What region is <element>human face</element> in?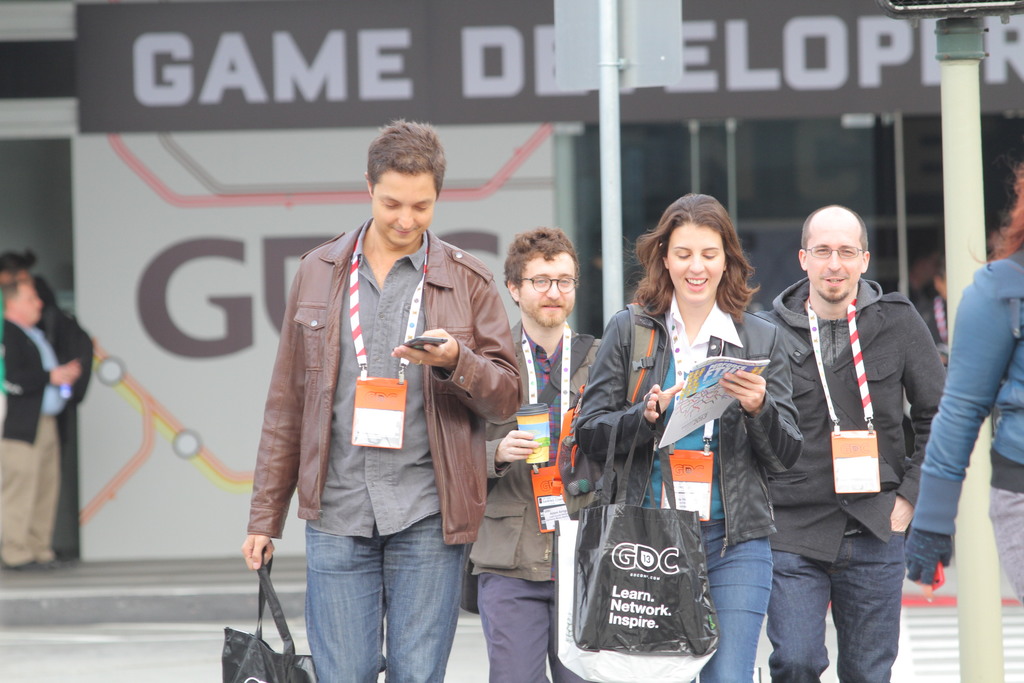
bbox(669, 225, 728, 302).
